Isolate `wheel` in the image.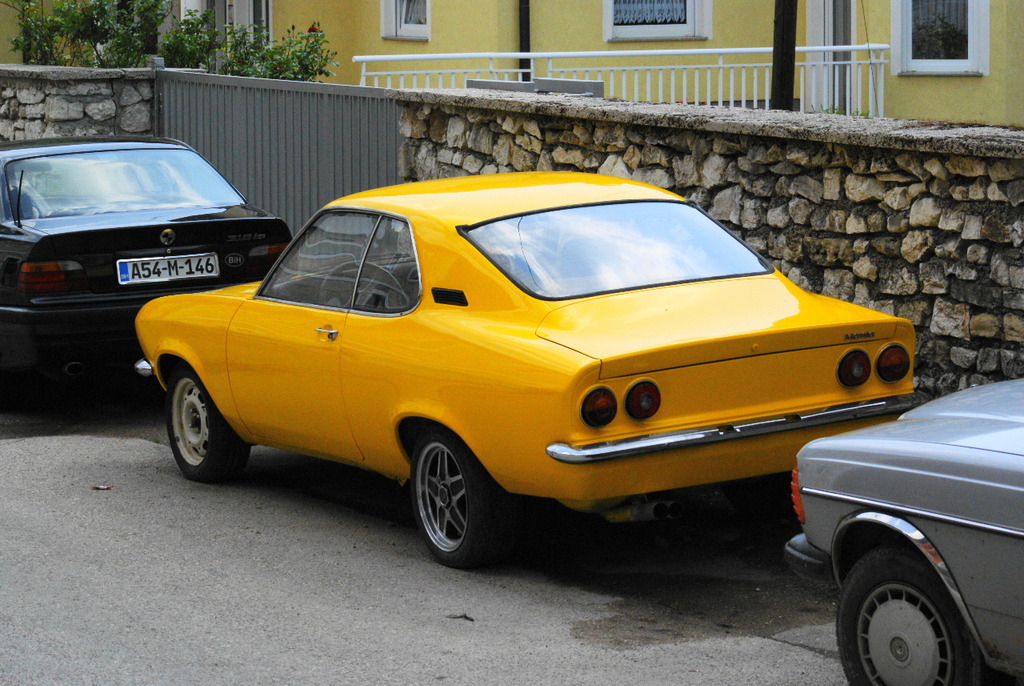
Isolated region: <bbox>166, 371, 247, 484</bbox>.
